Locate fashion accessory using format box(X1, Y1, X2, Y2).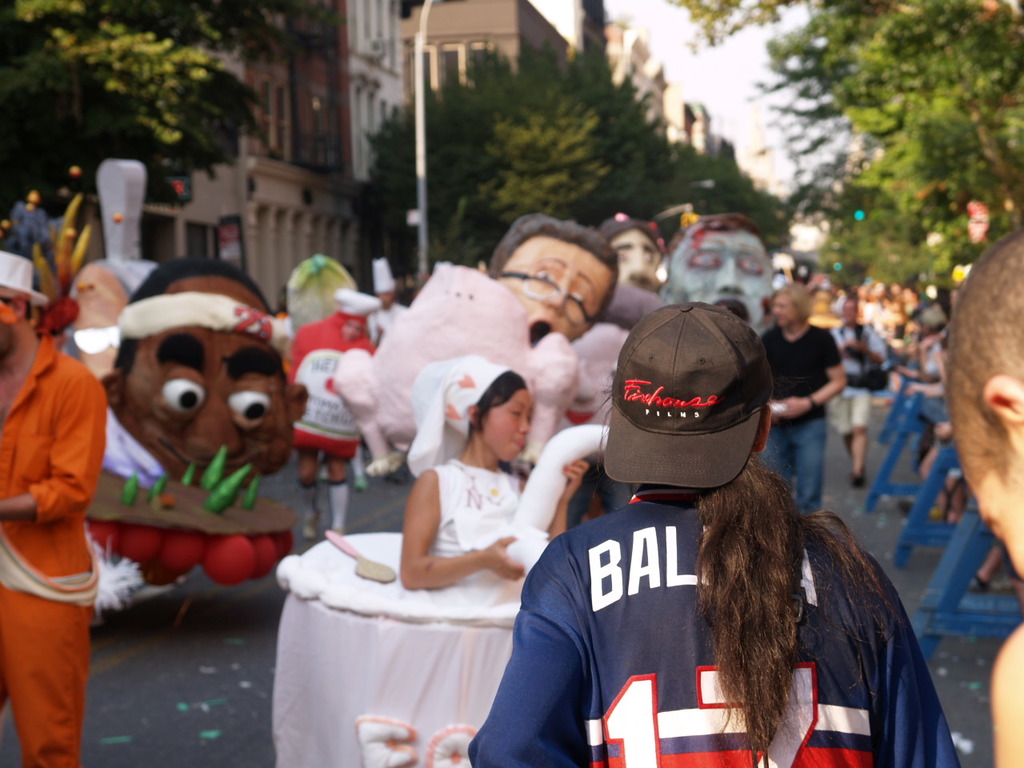
box(406, 349, 511, 476).
